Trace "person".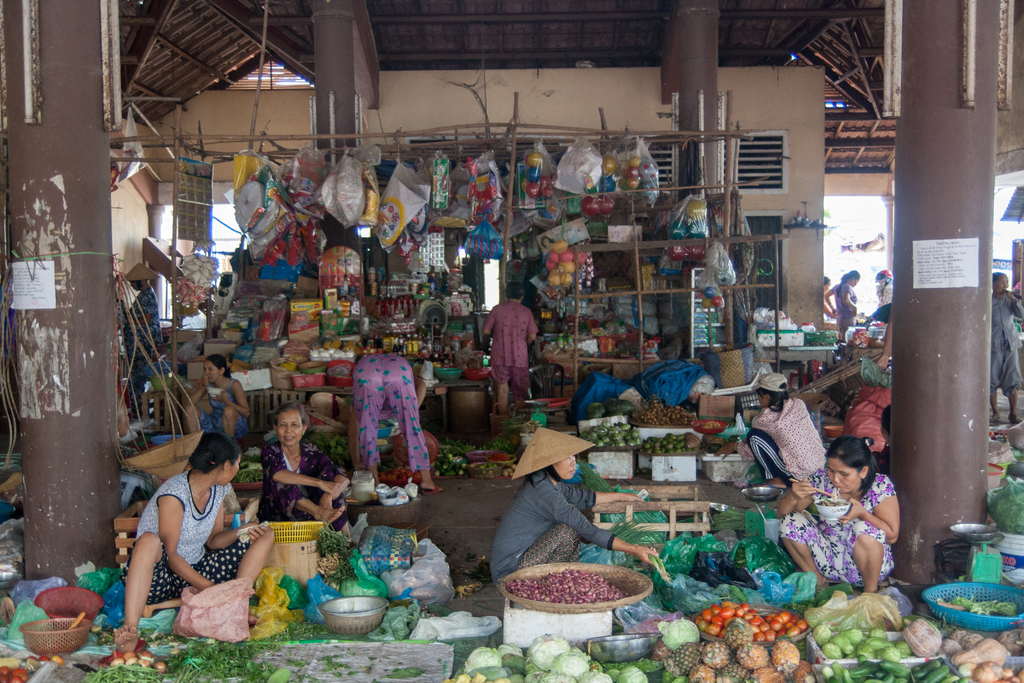
Traced to locate(738, 367, 827, 493).
